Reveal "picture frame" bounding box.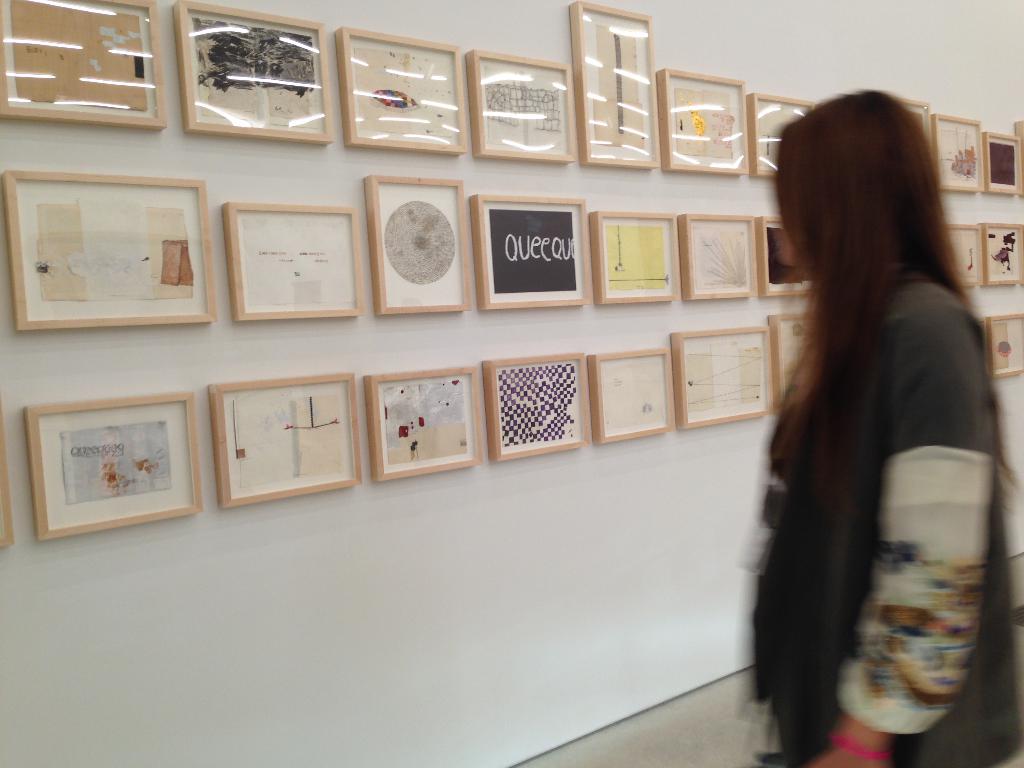
Revealed: [left=757, top=214, right=810, bottom=298].
